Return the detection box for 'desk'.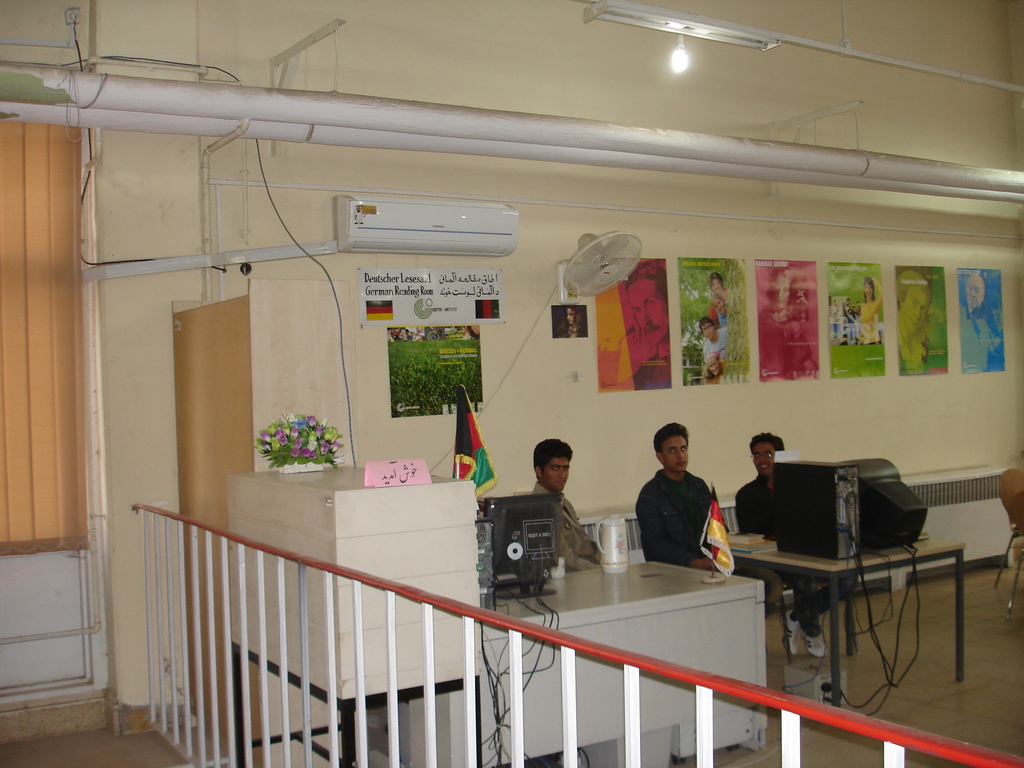
detection(342, 556, 769, 767).
